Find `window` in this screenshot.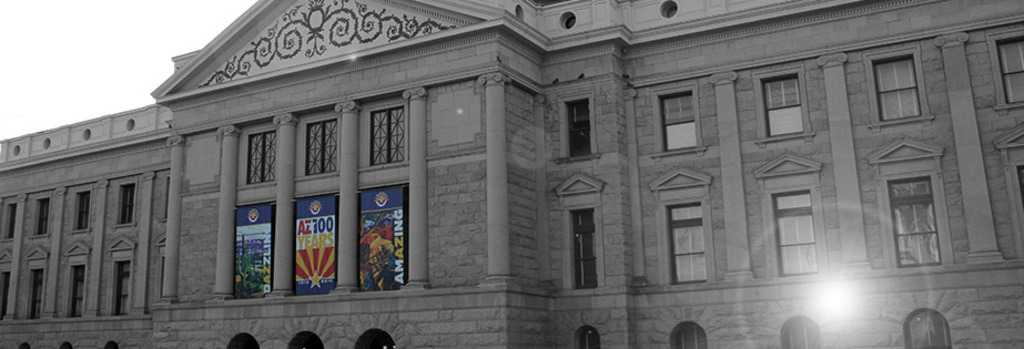
The bounding box for `window` is <bbox>29, 195, 50, 238</bbox>.
